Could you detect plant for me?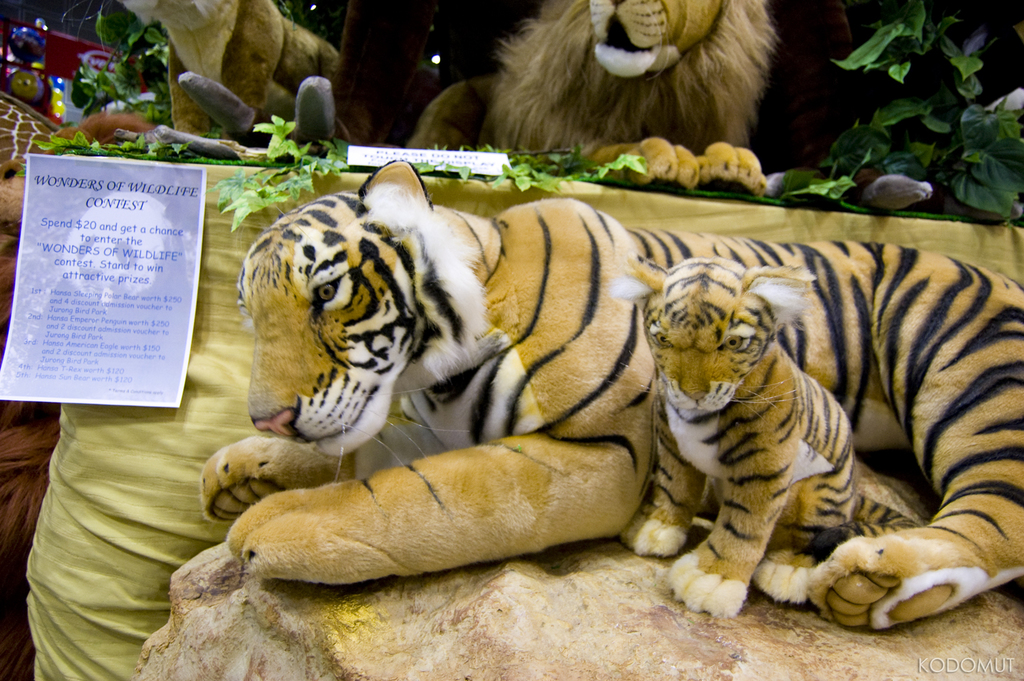
Detection result: (761, 7, 1023, 236).
